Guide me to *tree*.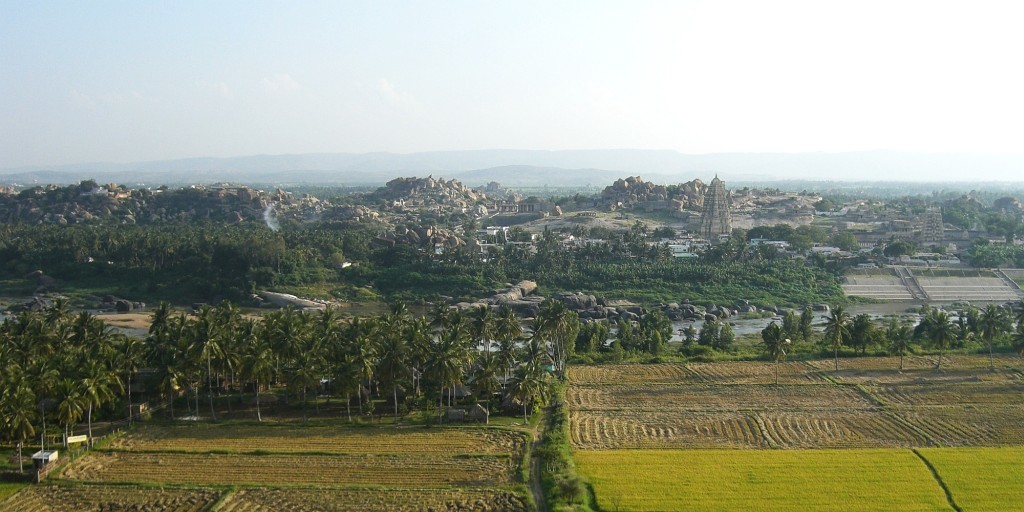
Guidance: l=817, t=299, r=852, b=373.
